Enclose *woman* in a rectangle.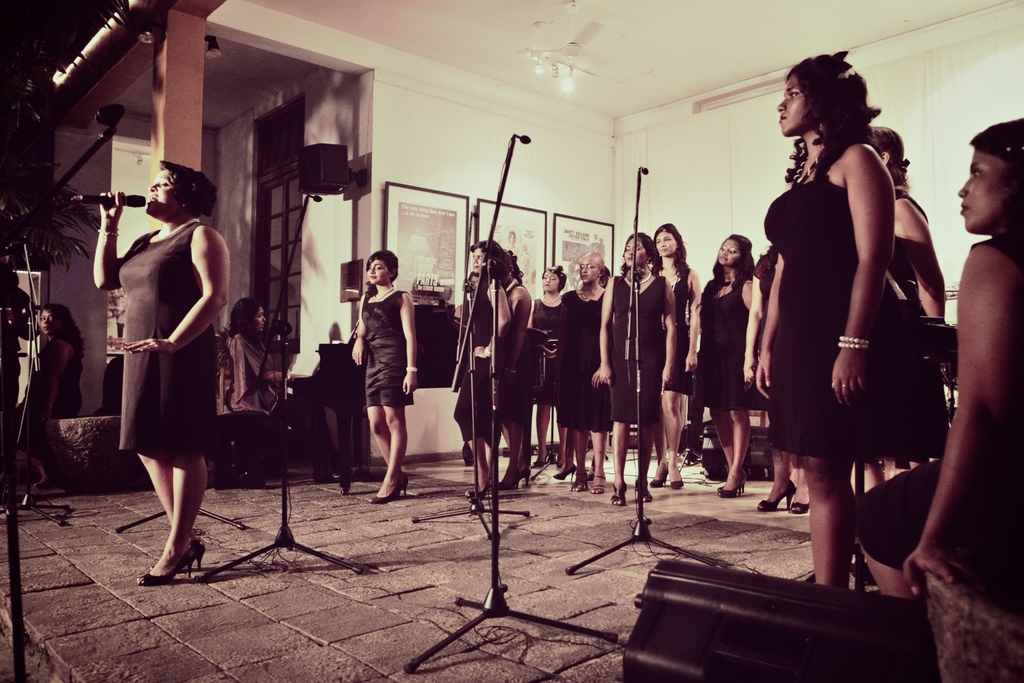
select_region(646, 220, 705, 493).
